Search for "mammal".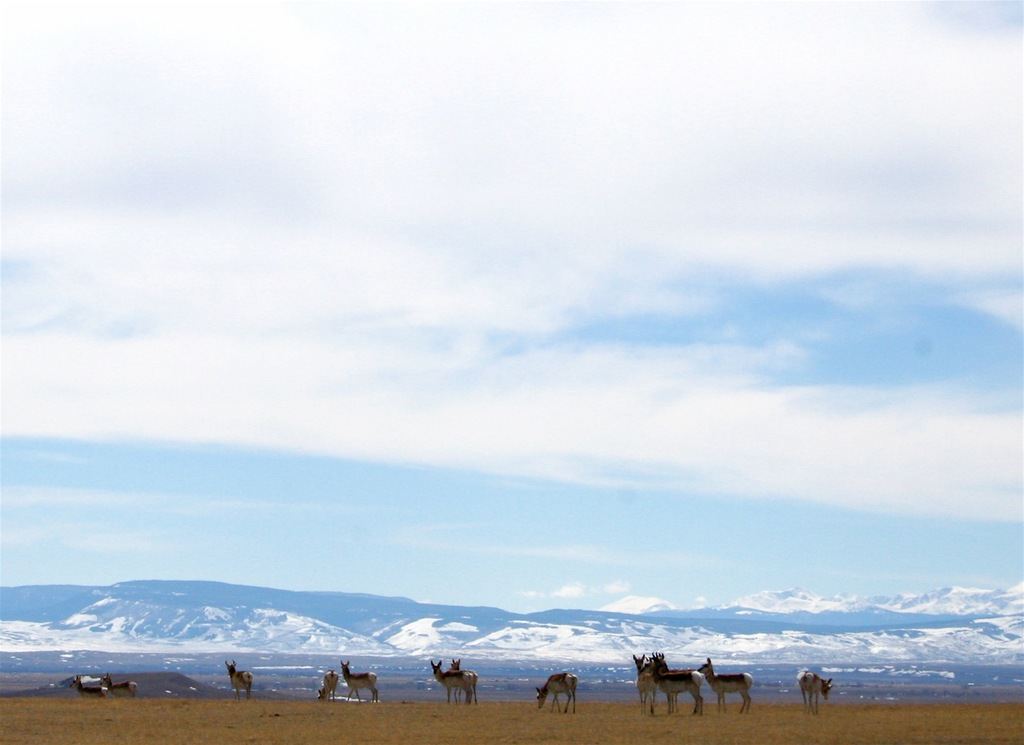
Found at locate(317, 667, 341, 698).
